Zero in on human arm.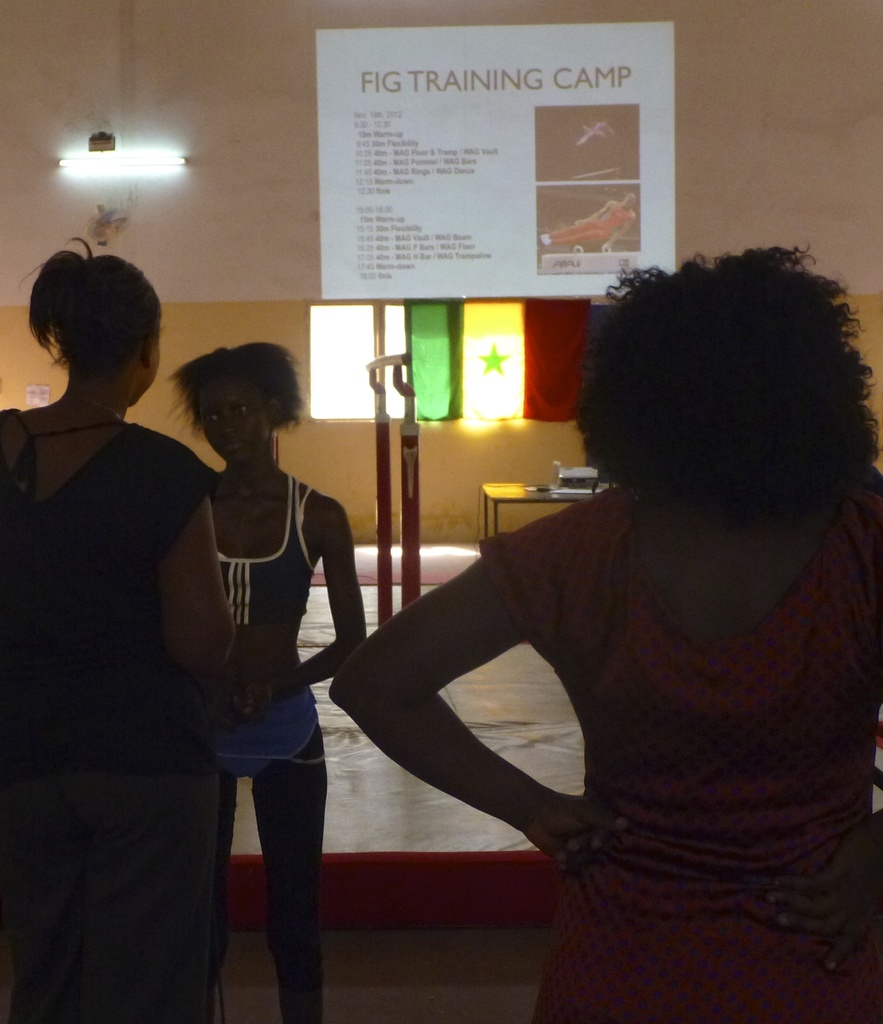
Zeroed in: detection(150, 468, 241, 685).
